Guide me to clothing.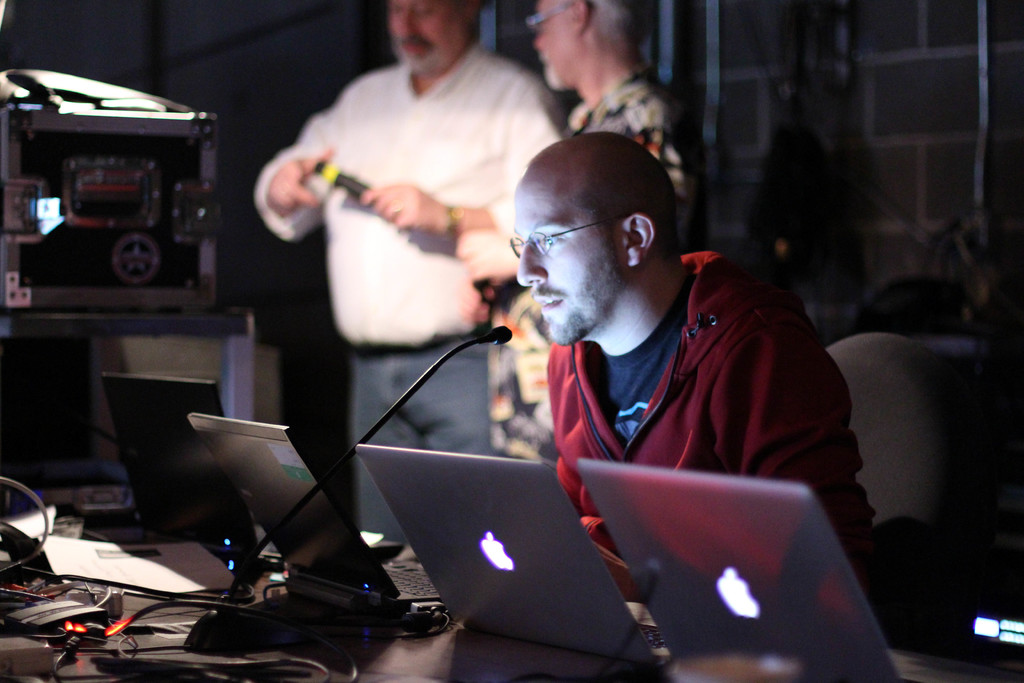
Guidance: bbox=(547, 241, 876, 604).
